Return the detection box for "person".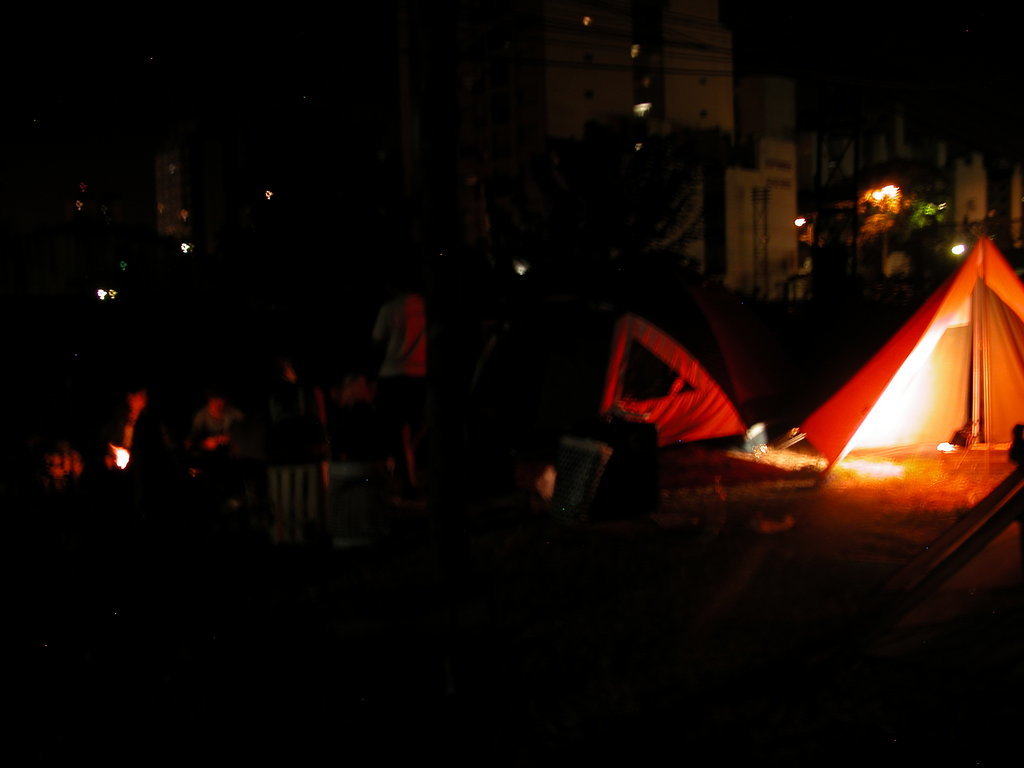
<region>362, 267, 436, 423</region>.
